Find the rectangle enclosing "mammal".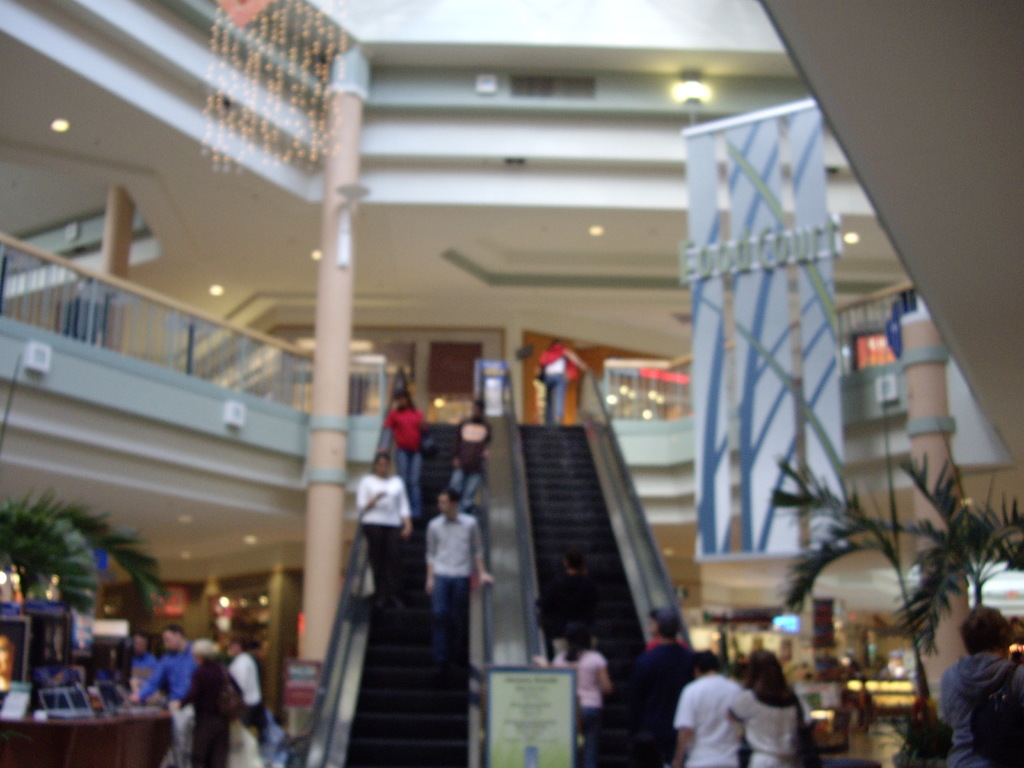
left=123, top=633, right=156, bottom=679.
